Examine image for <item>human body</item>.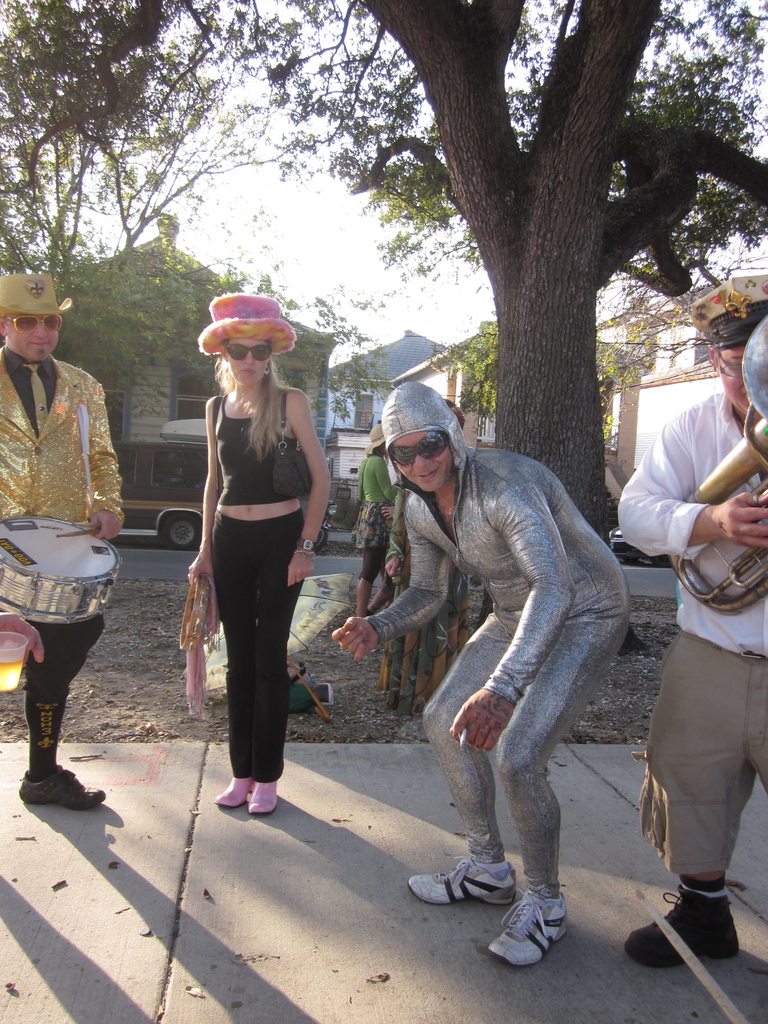
Examination result: {"left": 0, "top": 345, "right": 119, "bottom": 814}.
